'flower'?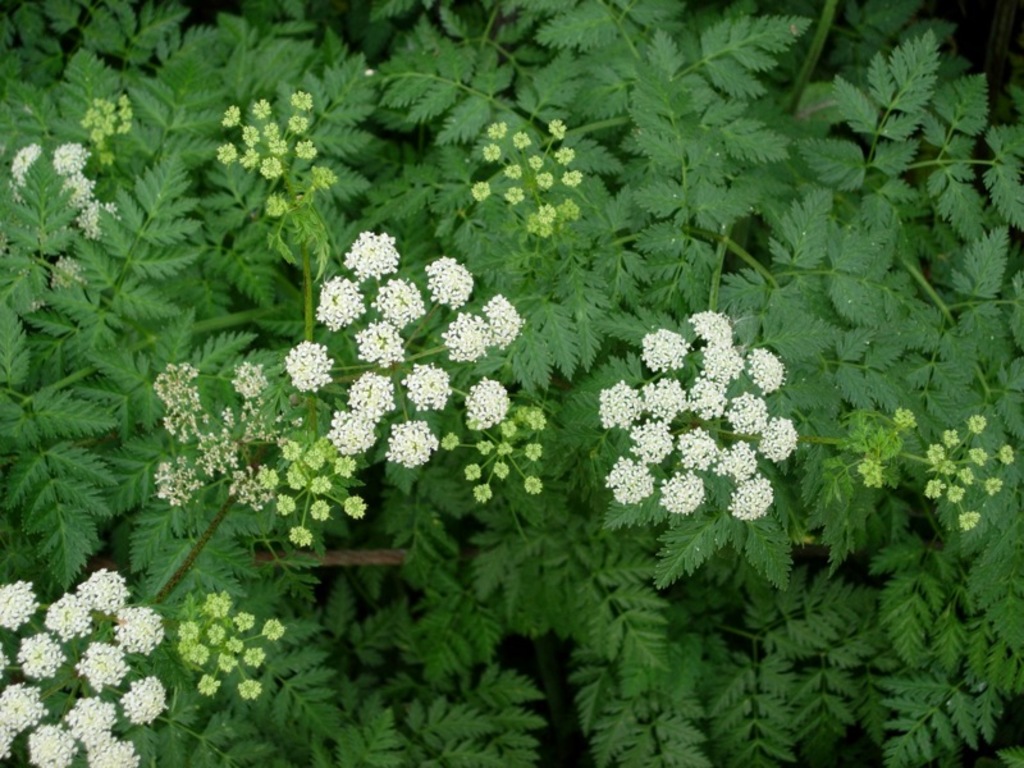
bbox=(947, 481, 966, 502)
